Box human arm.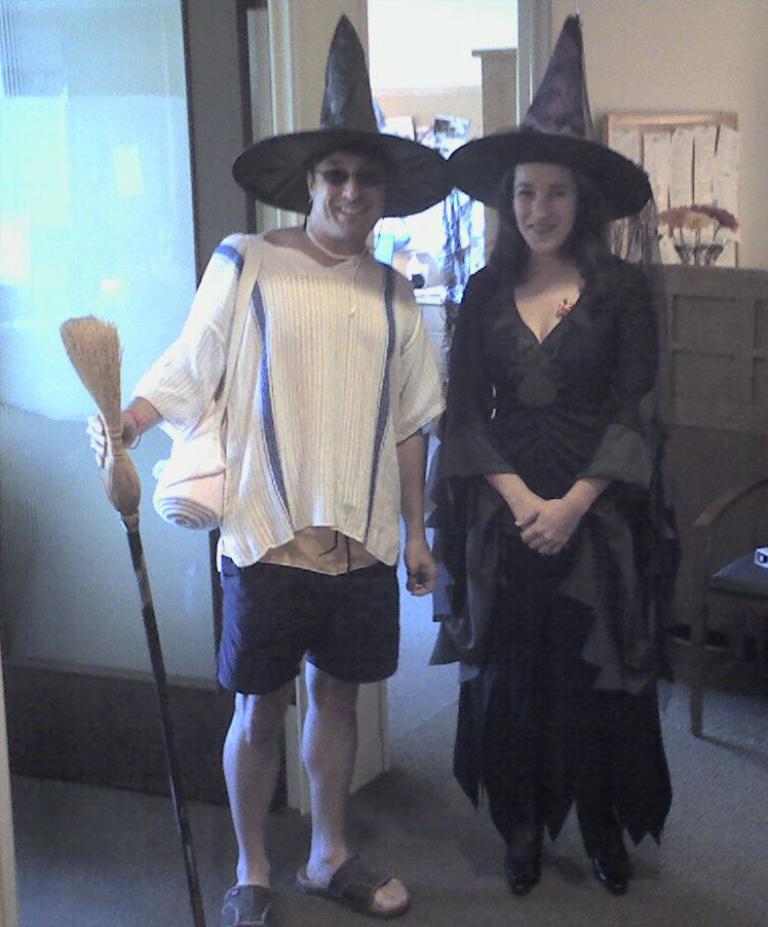
left=434, top=259, right=568, bottom=561.
